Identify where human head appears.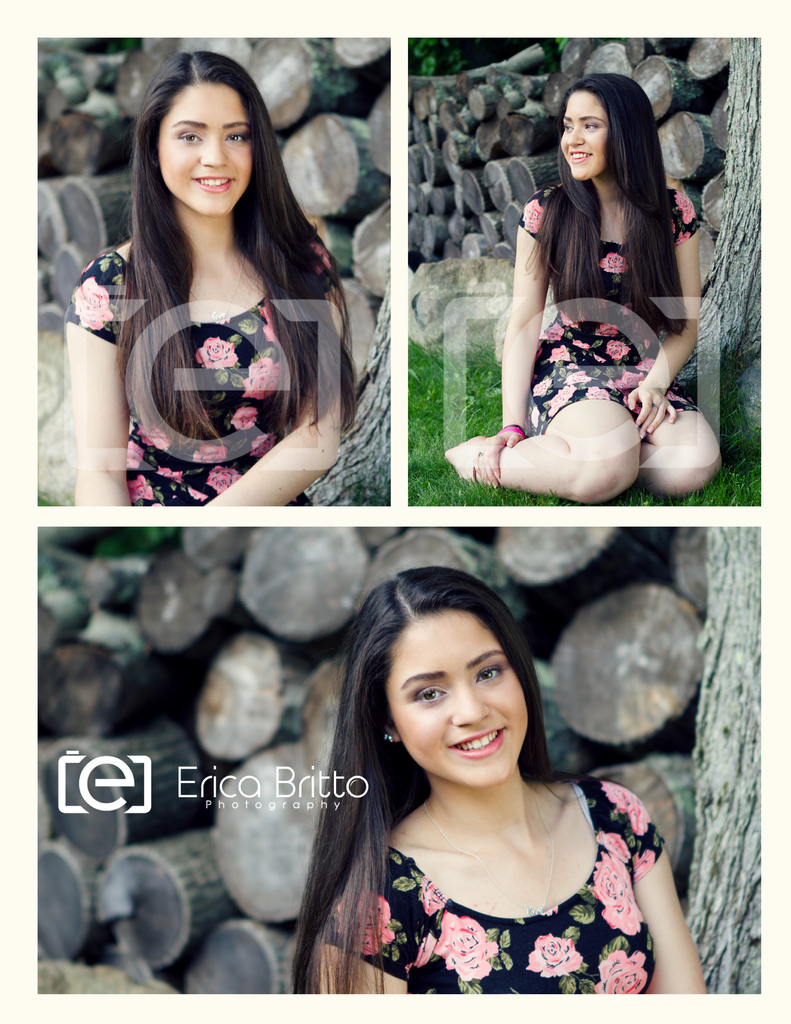
Appears at bbox(140, 49, 266, 216).
